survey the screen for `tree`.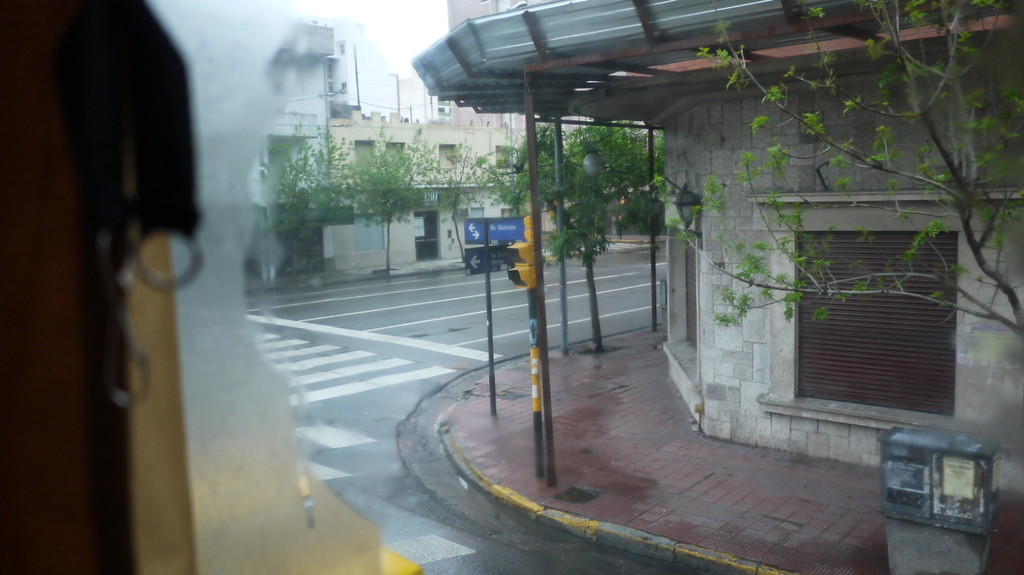
Survey found: left=639, top=0, right=1023, bottom=365.
